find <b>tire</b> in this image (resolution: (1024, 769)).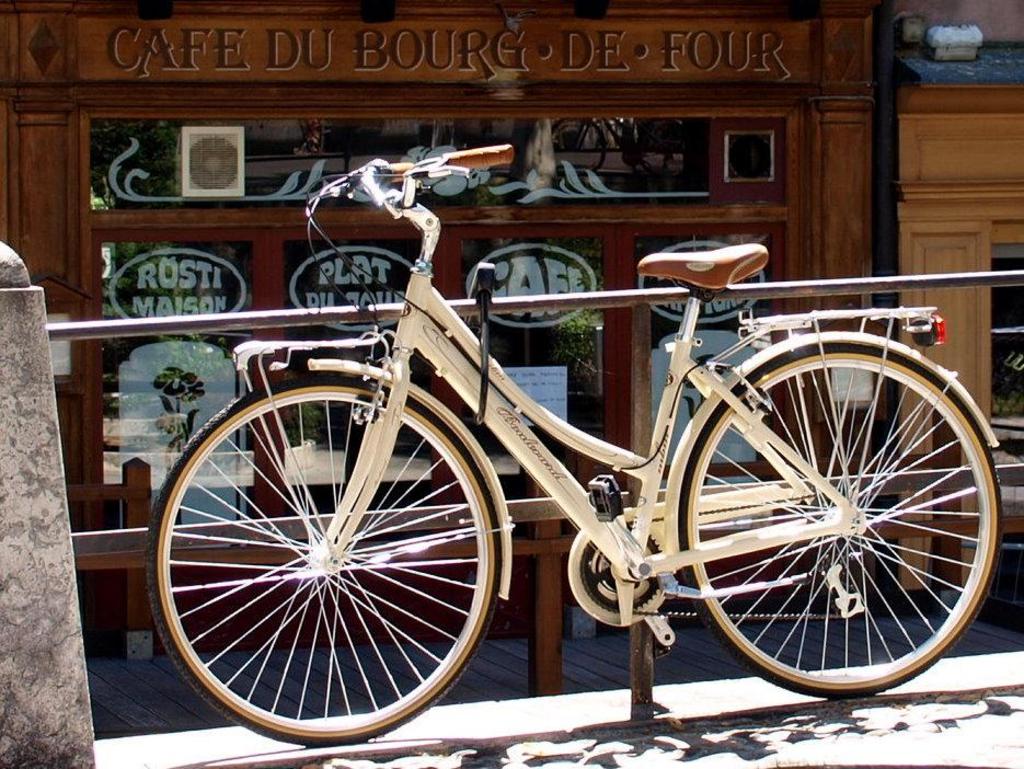
(670,323,981,703).
